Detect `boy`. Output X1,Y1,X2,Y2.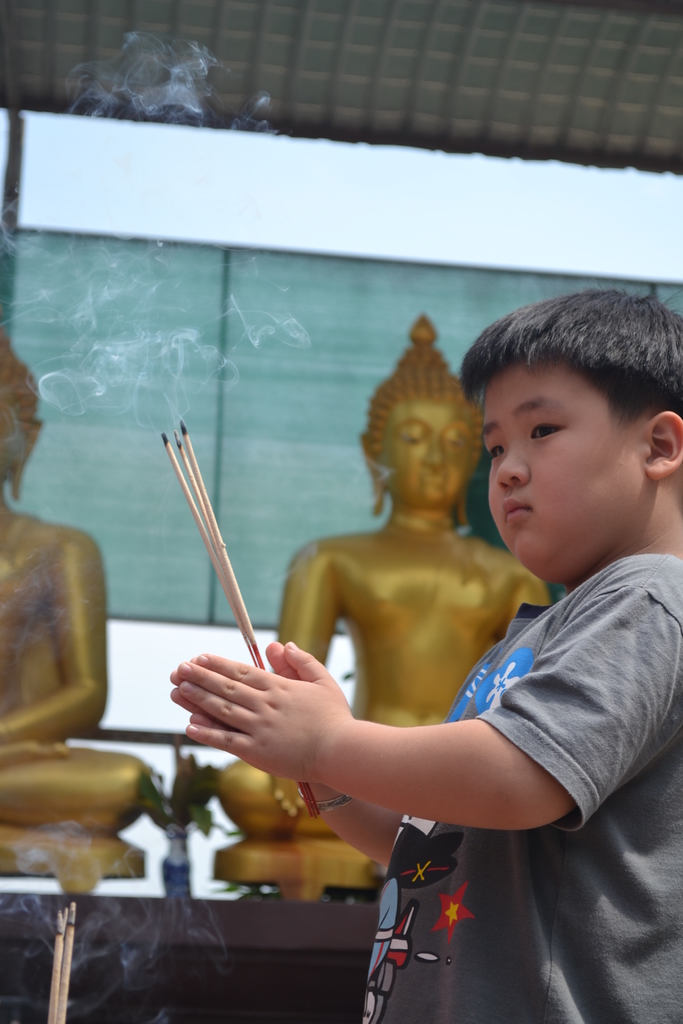
165,285,682,1023.
